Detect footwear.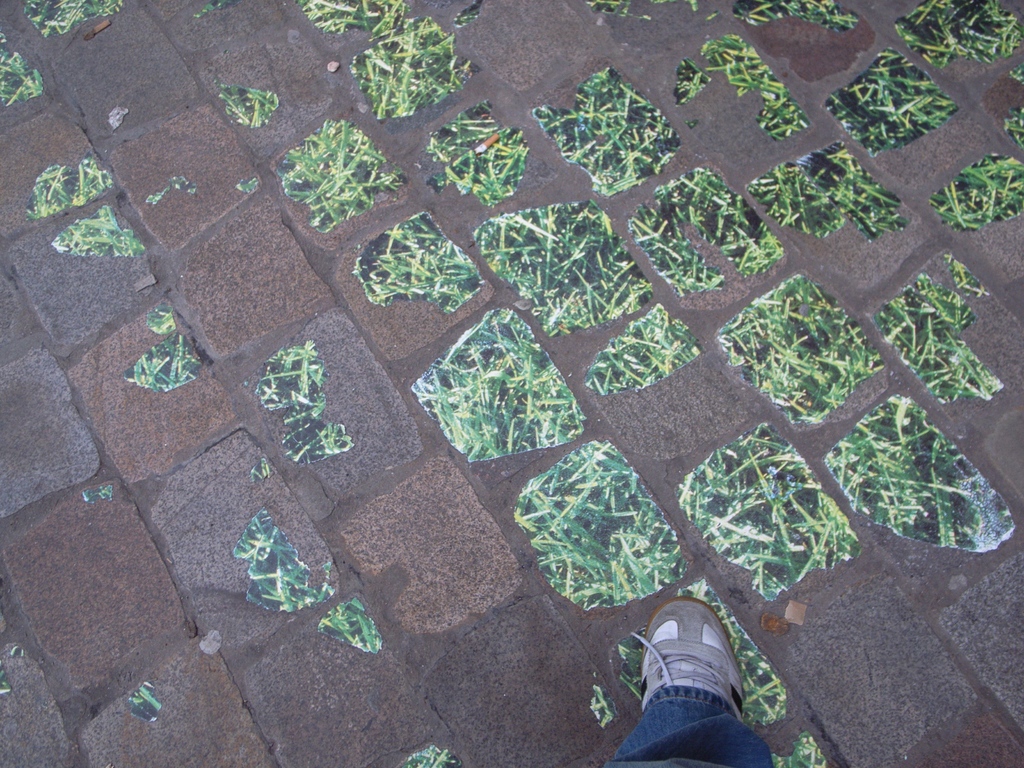
Detected at select_region(634, 611, 751, 749).
